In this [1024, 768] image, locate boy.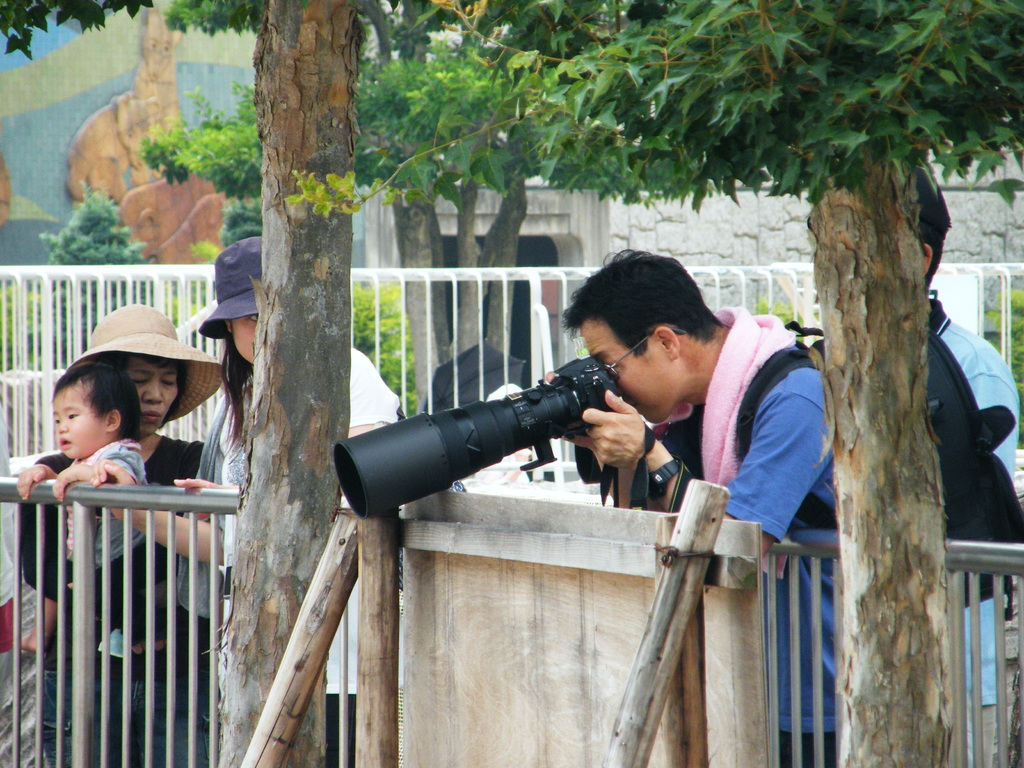
Bounding box: {"left": 572, "top": 249, "right": 841, "bottom": 766}.
